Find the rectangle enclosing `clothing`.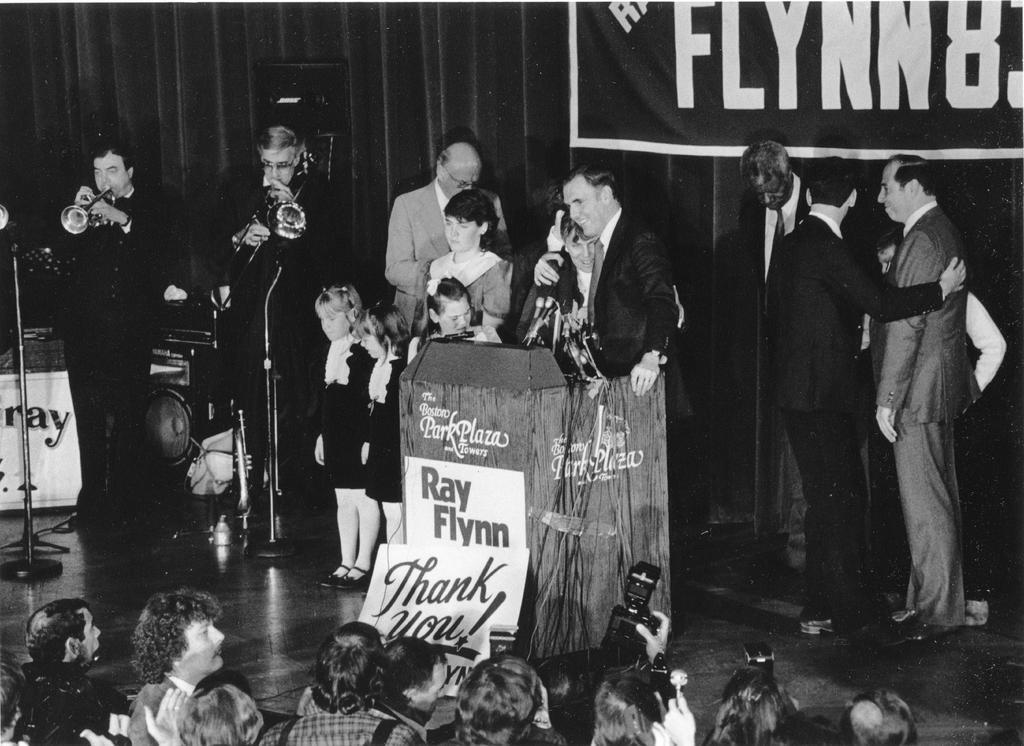
rect(363, 340, 412, 501).
